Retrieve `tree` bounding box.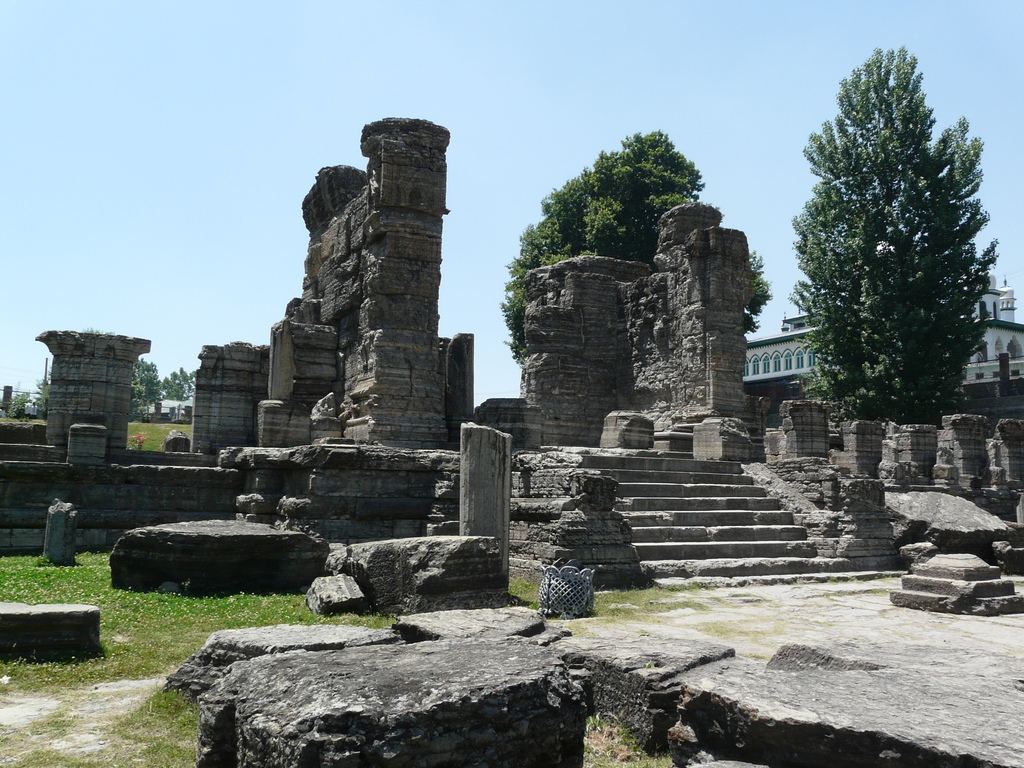
Bounding box: bbox=[784, 42, 996, 452].
